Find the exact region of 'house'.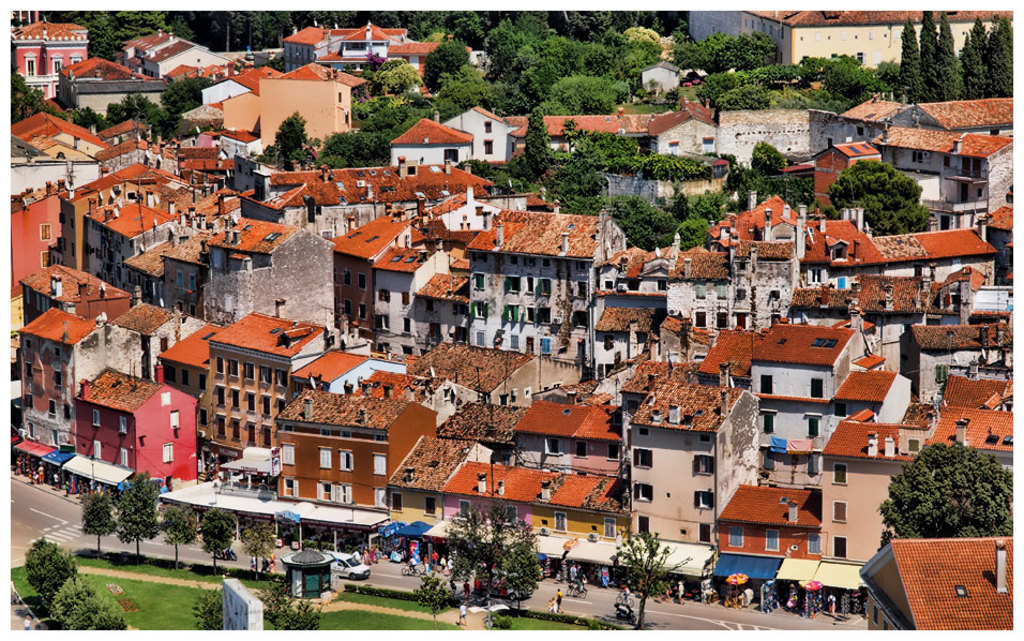
Exact region: (x1=924, y1=135, x2=1020, y2=233).
